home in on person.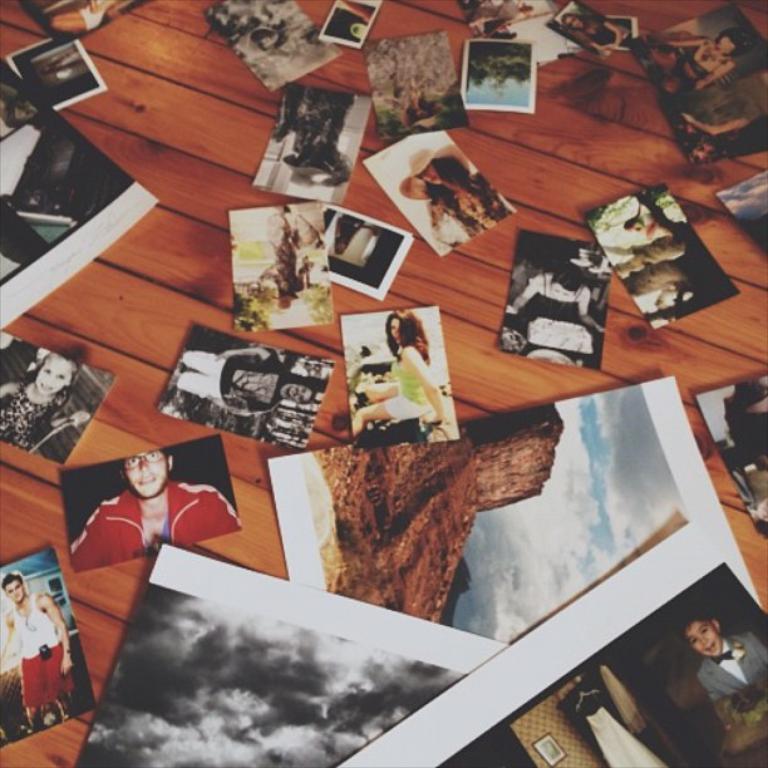
Homed in at bbox=(79, 433, 211, 592).
